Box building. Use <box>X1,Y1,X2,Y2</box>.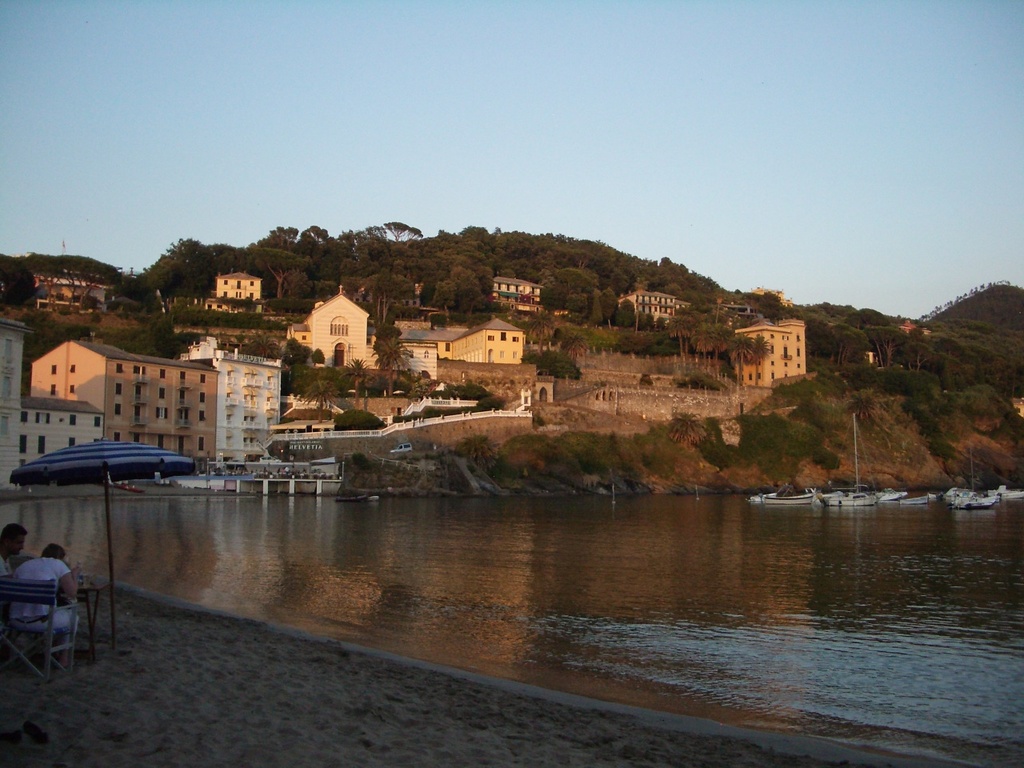
<box>493,275,542,313</box>.
